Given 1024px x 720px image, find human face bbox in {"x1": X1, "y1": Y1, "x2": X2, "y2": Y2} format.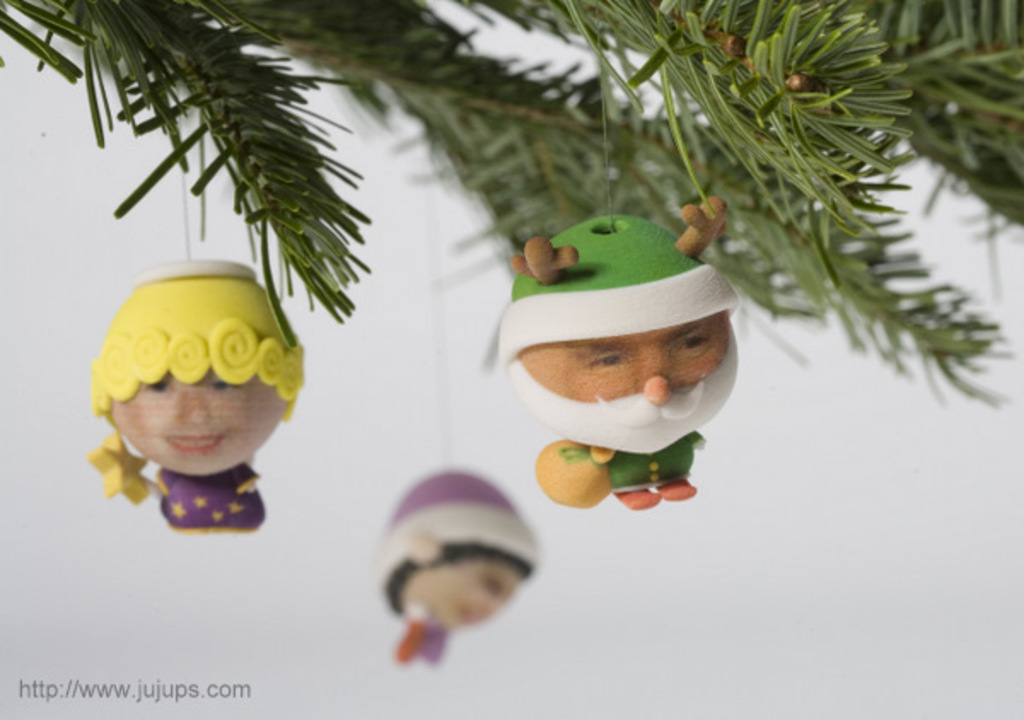
{"x1": 420, "y1": 556, "x2": 526, "y2": 630}.
